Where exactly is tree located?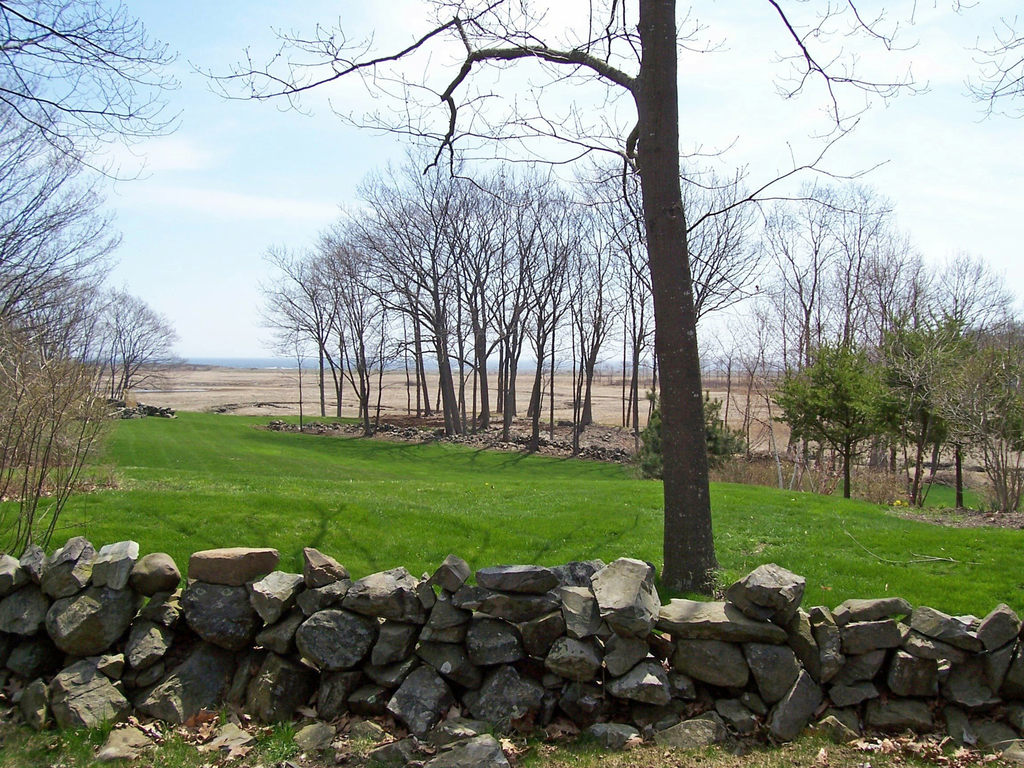
Its bounding box is BBox(764, 332, 903, 505).
